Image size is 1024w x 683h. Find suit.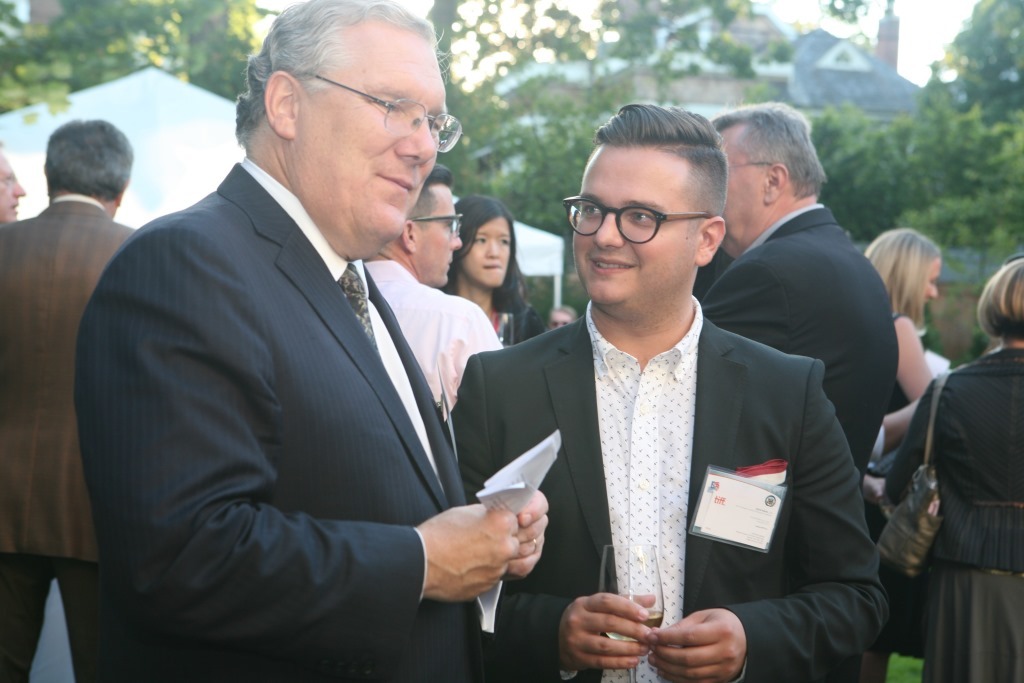
(464, 214, 860, 673).
